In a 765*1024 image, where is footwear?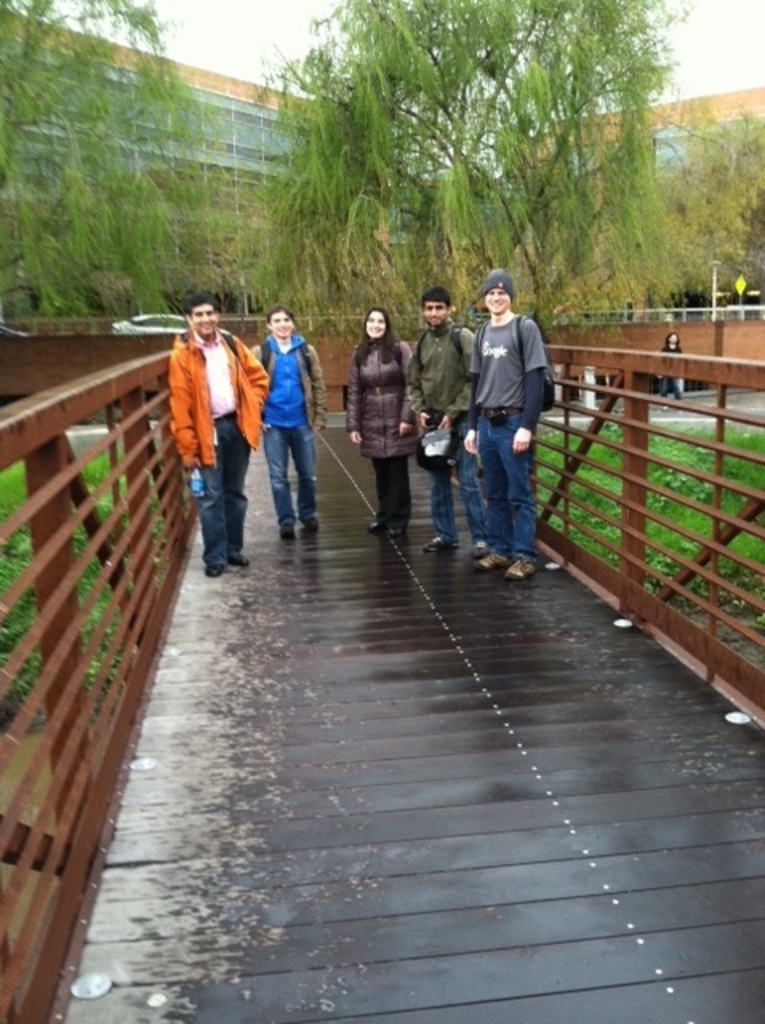
370 522 391 536.
